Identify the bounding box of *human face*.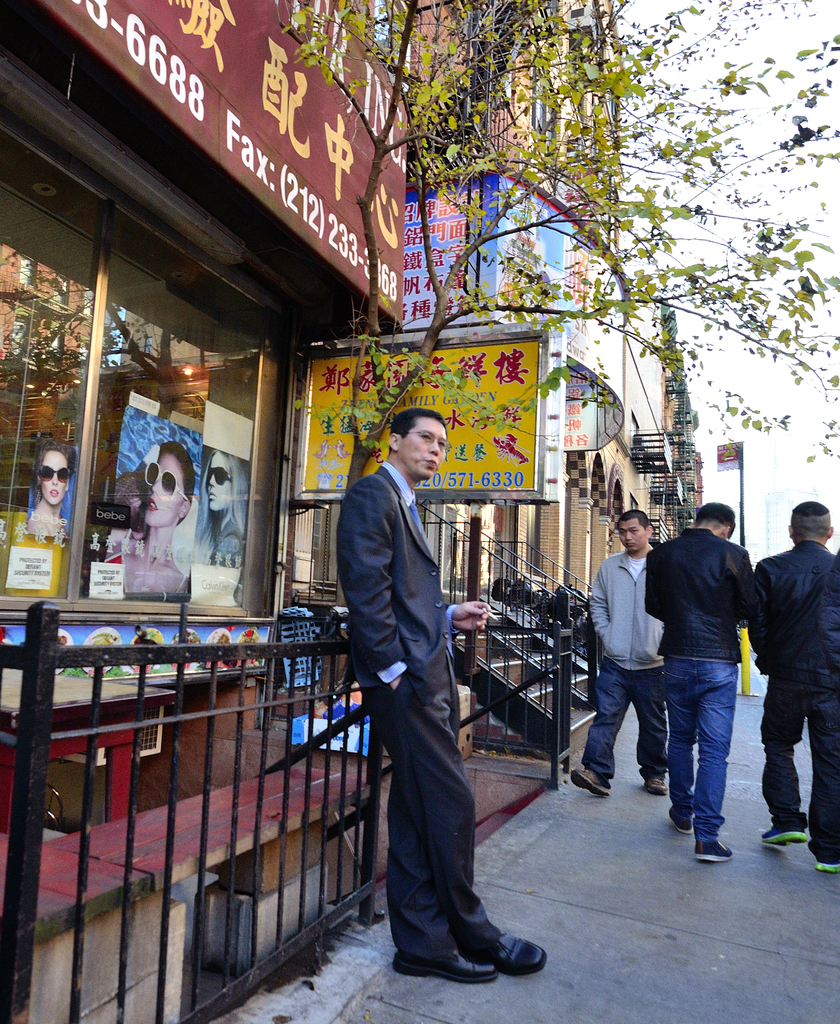
pyautogui.locateOnScreen(405, 417, 451, 476).
